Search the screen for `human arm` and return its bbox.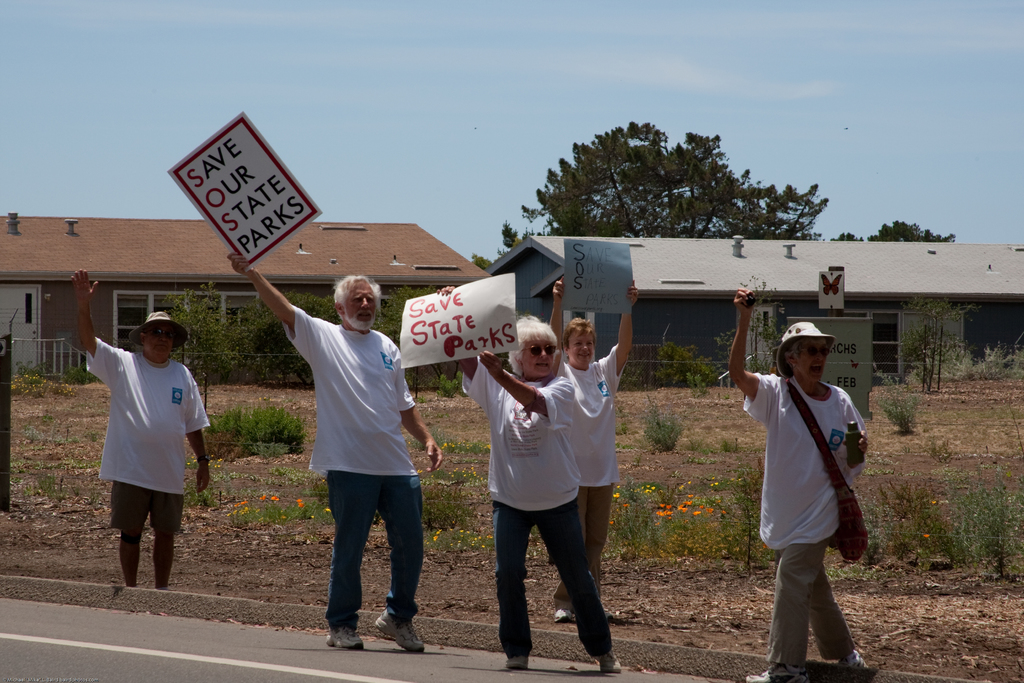
Found: [x1=223, y1=250, x2=321, y2=373].
